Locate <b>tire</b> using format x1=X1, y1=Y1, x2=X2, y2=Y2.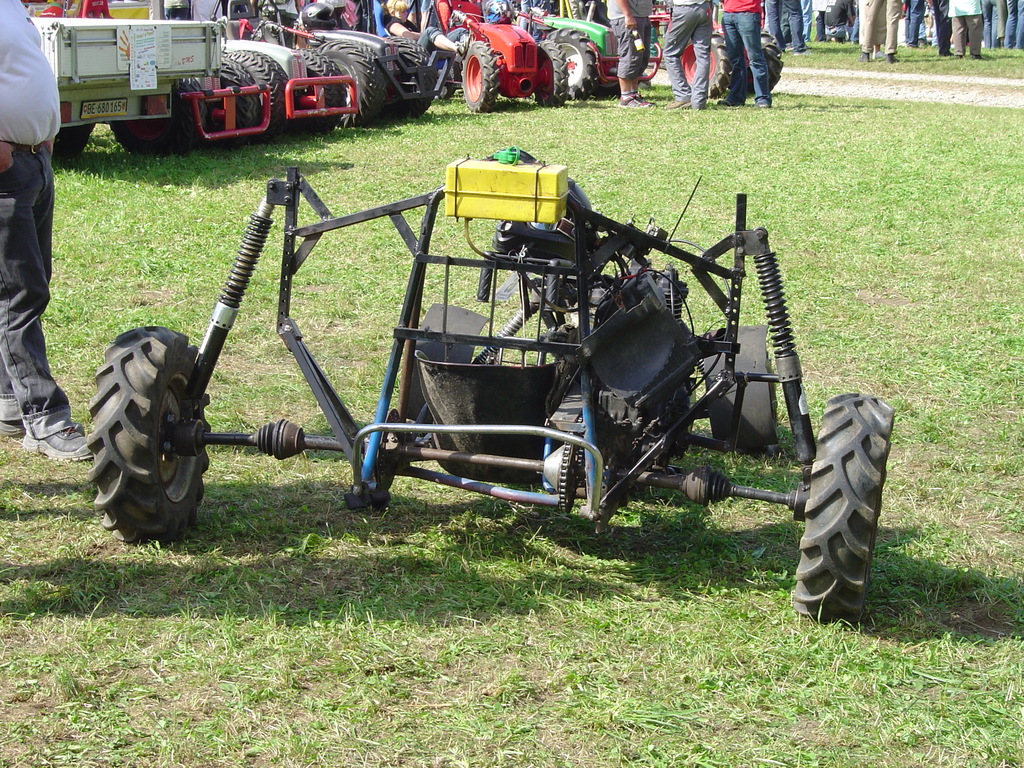
x1=86, y1=323, x2=213, y2=545.
